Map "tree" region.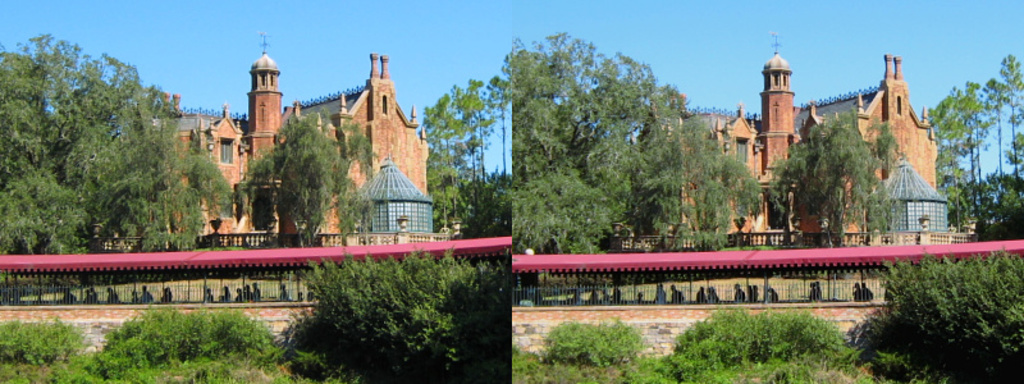
Mapped to x1=275 y1=252 x2=511 y2=383.
